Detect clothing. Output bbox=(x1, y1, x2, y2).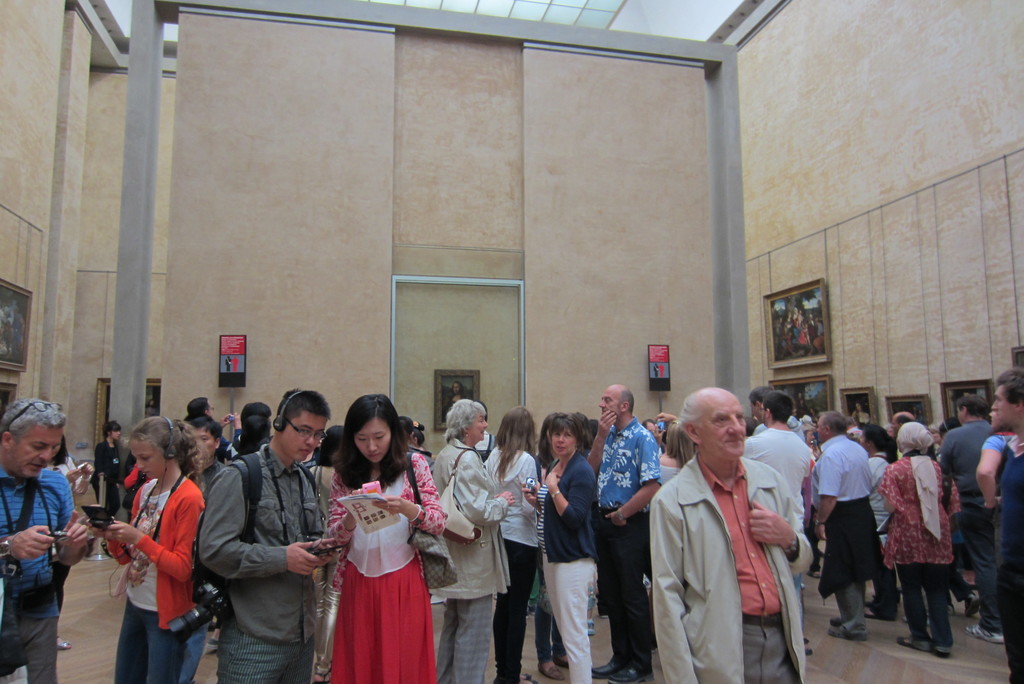
bbox=(53, 450, 92, 615).
